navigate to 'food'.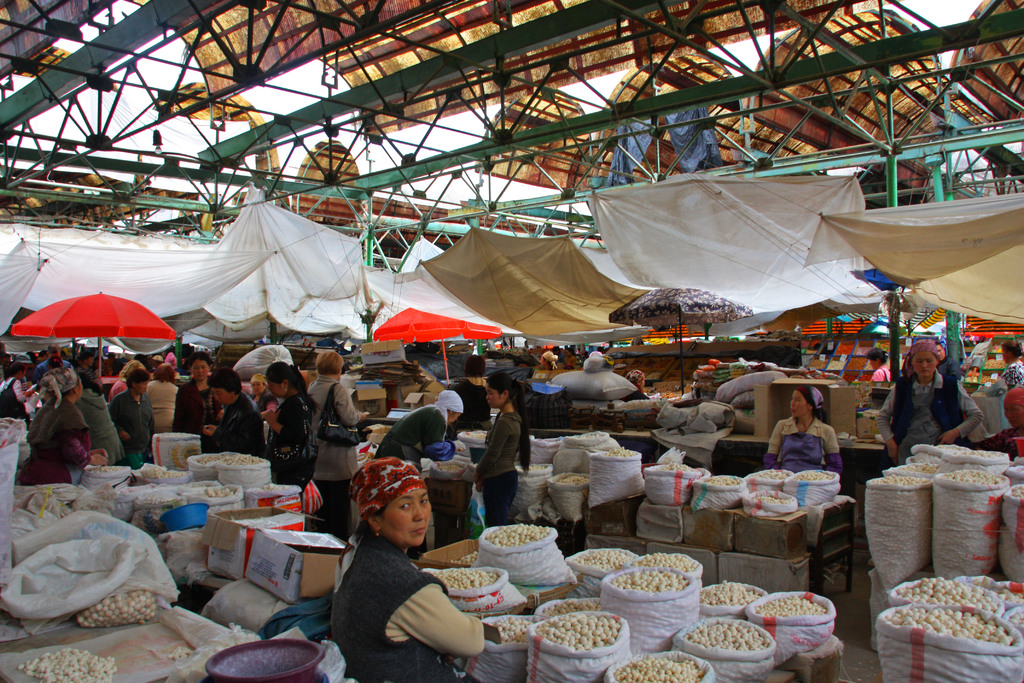
Navigation target: [left=434, top=461, right=463, bottom=473].
